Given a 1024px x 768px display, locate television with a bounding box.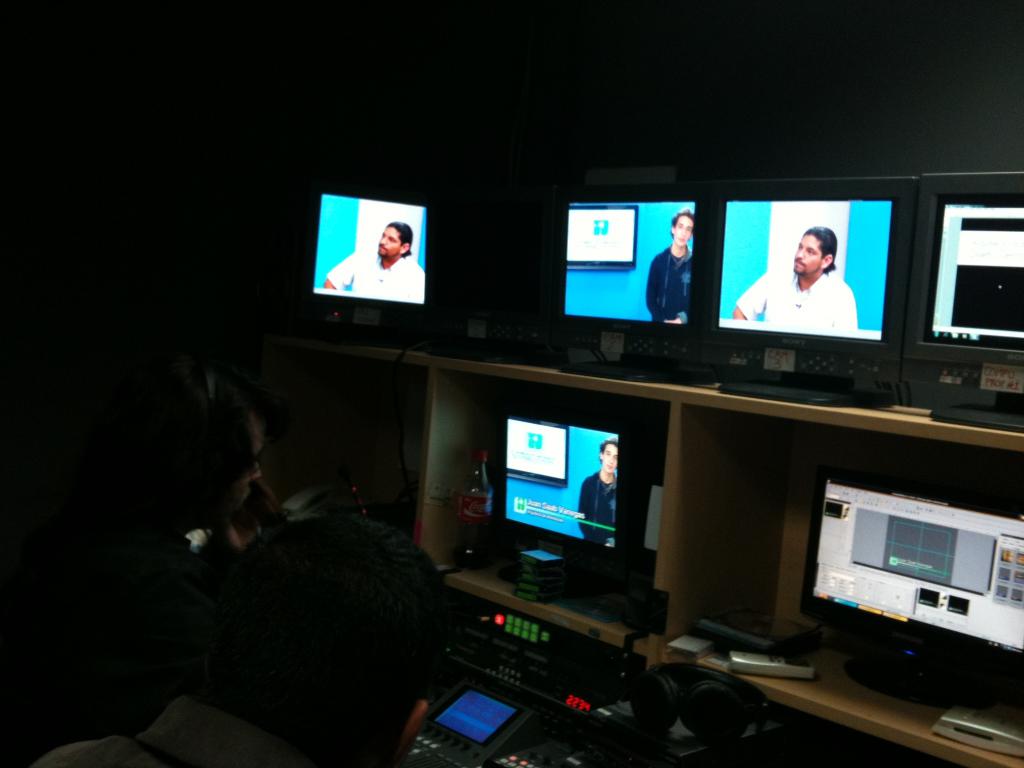
Located: <region>691, 172, 916, 408</region>.
